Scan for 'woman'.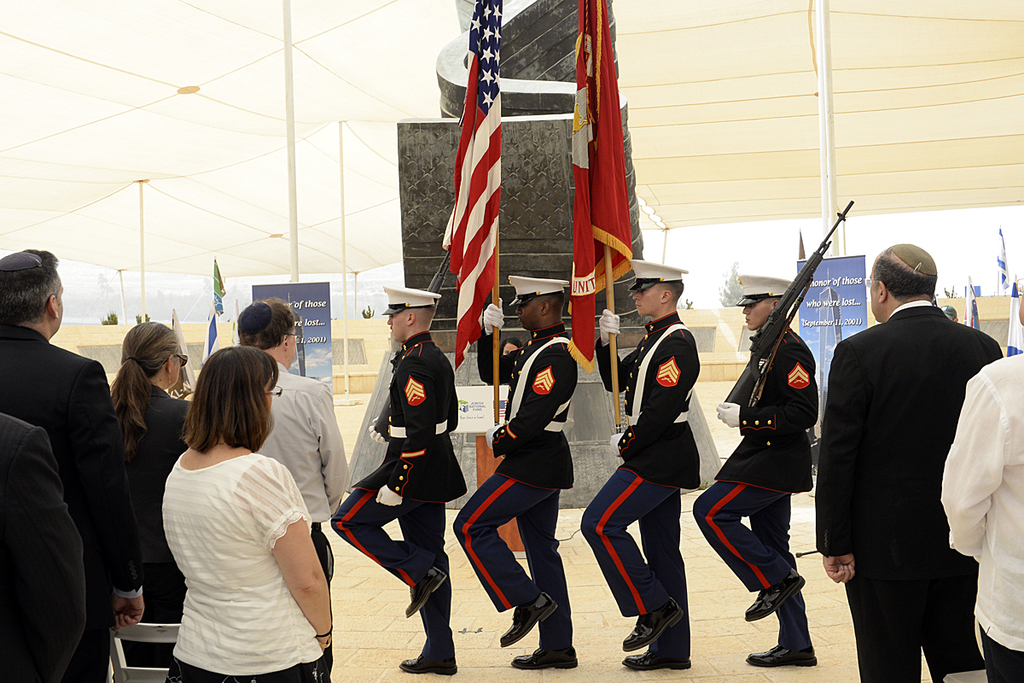
Scan result: BBox(502, 334, 521, 353).
